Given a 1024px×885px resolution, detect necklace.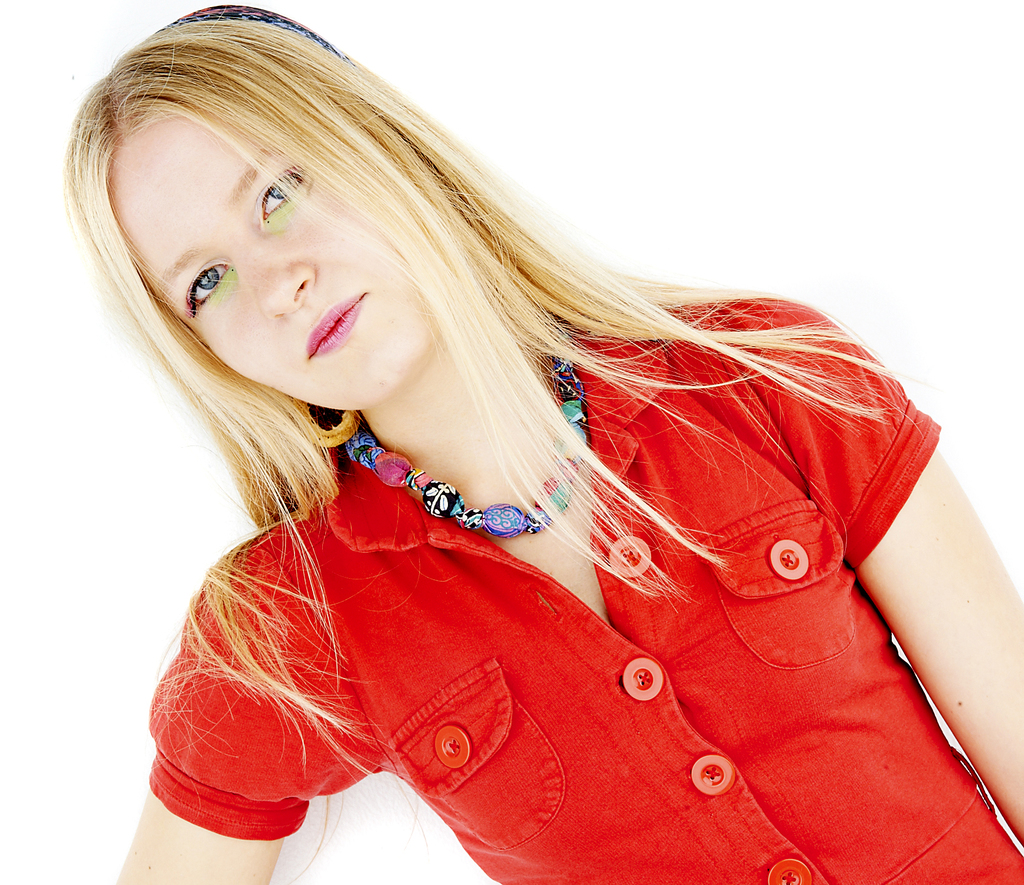
342,320,568,533.
